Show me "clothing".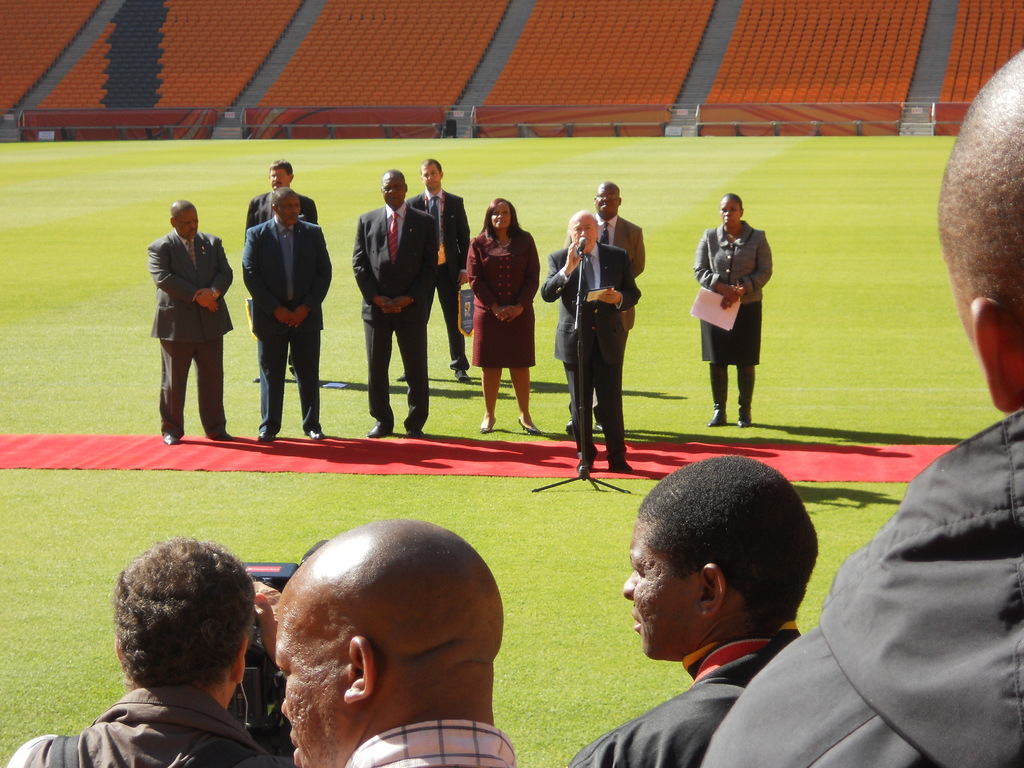
"clothing" is here: 344,719,518,767.
